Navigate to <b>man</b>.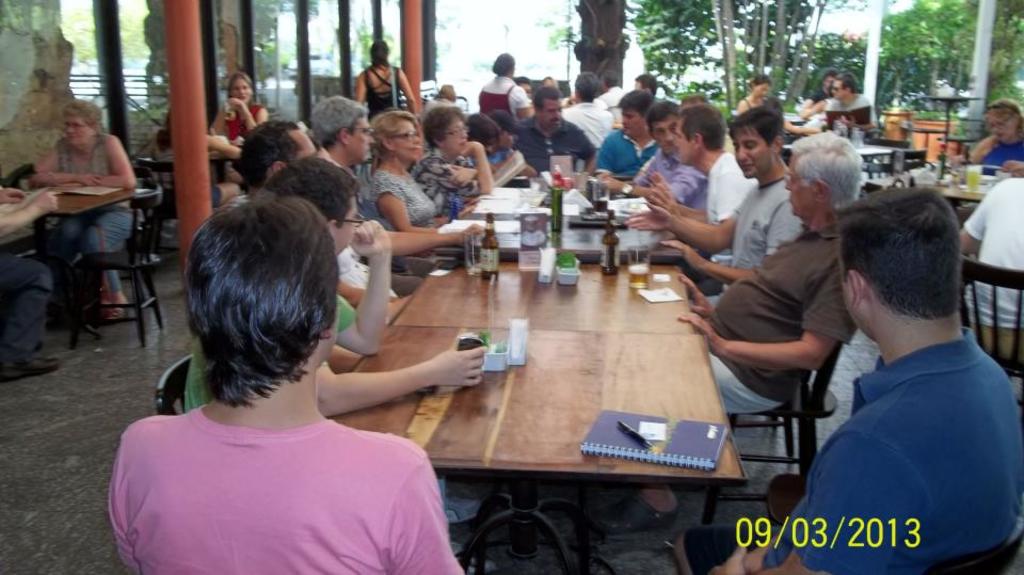
Navigation target: Rect(823, 71, 886, 137).
